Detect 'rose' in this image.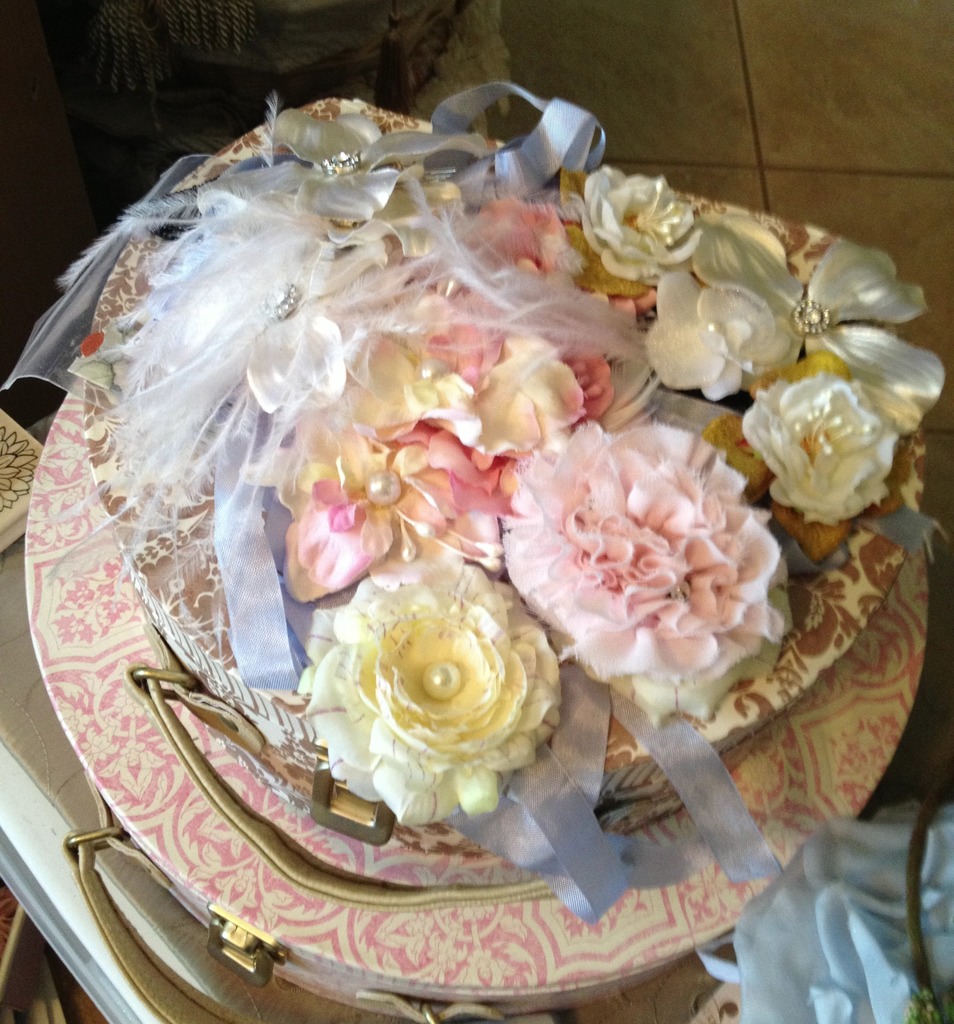
Detection: box=[295, 564, 563, 827].
